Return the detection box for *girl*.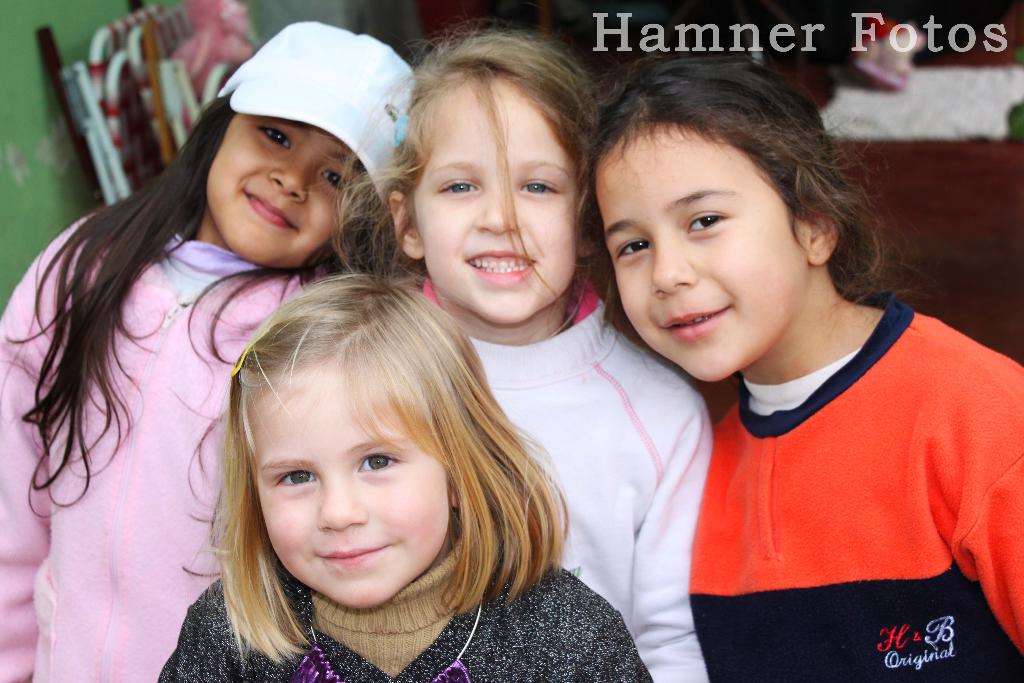
box=[304, 21, 714, 682].
